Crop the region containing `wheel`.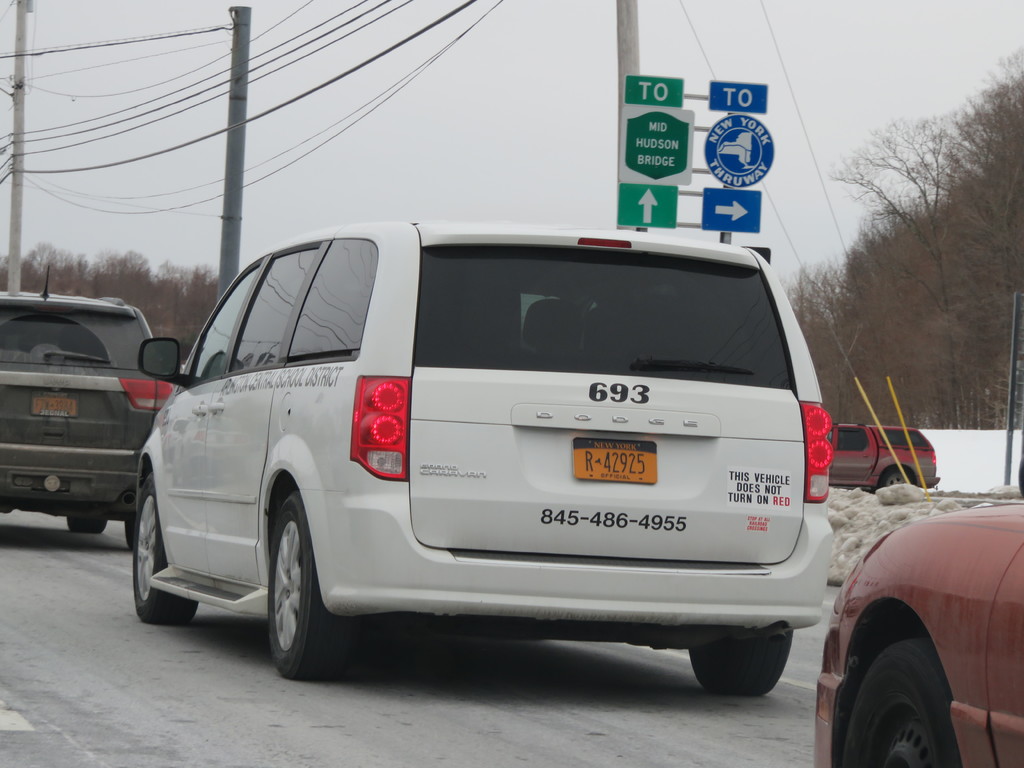
Crop region: bbox=[840, 628, 968, 767].
